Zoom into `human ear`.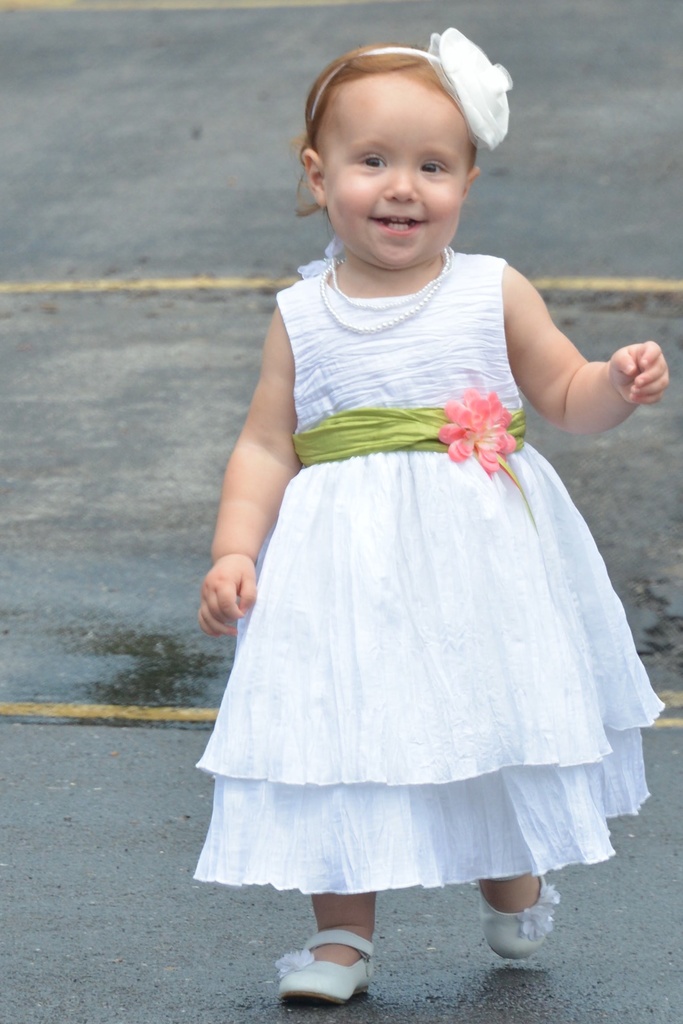
Zoom target: pyautogui.locateOnScreen(465, 163, 482, 189).
